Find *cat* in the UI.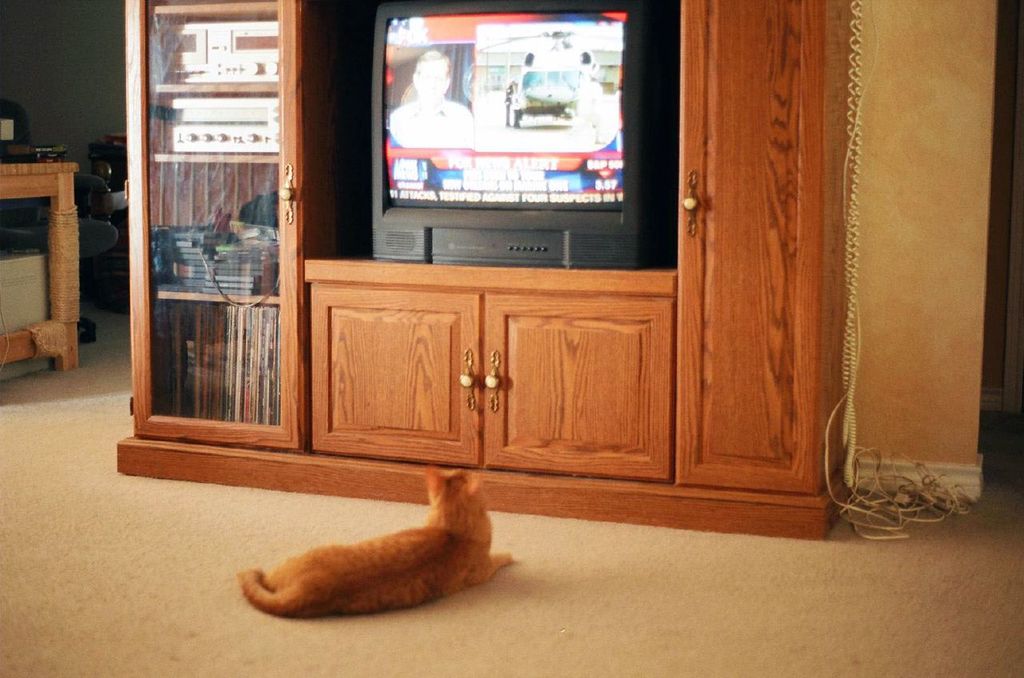
UI element at [238,467,514,621].
